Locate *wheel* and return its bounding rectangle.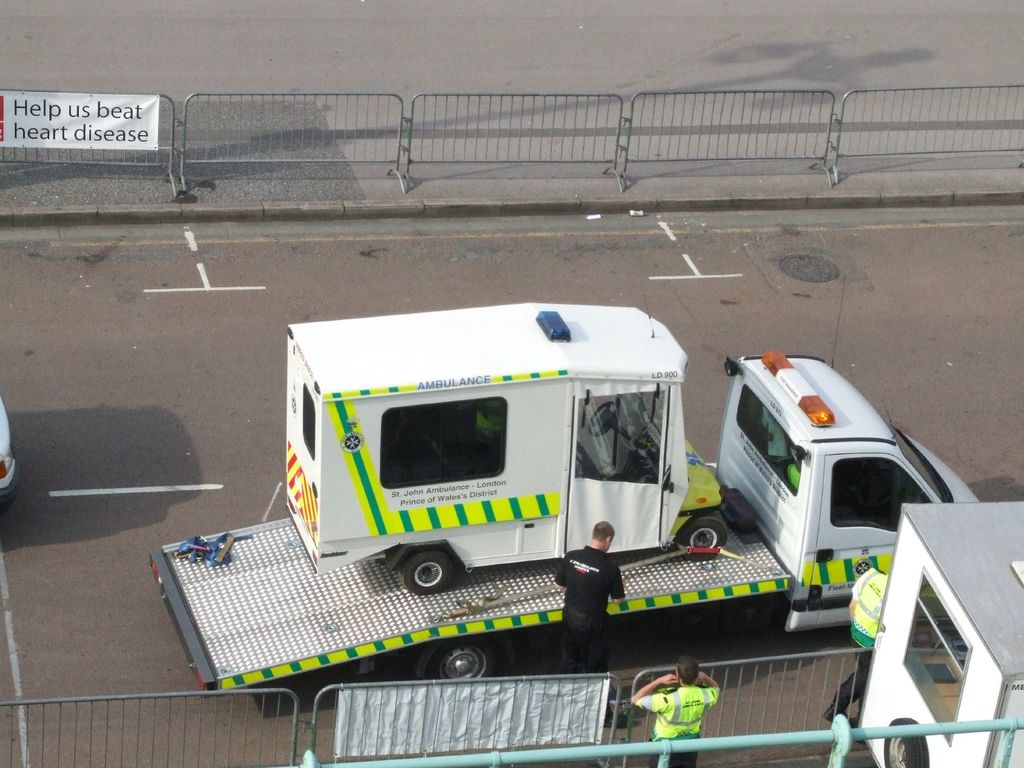
(408, 637, 497, 680).
